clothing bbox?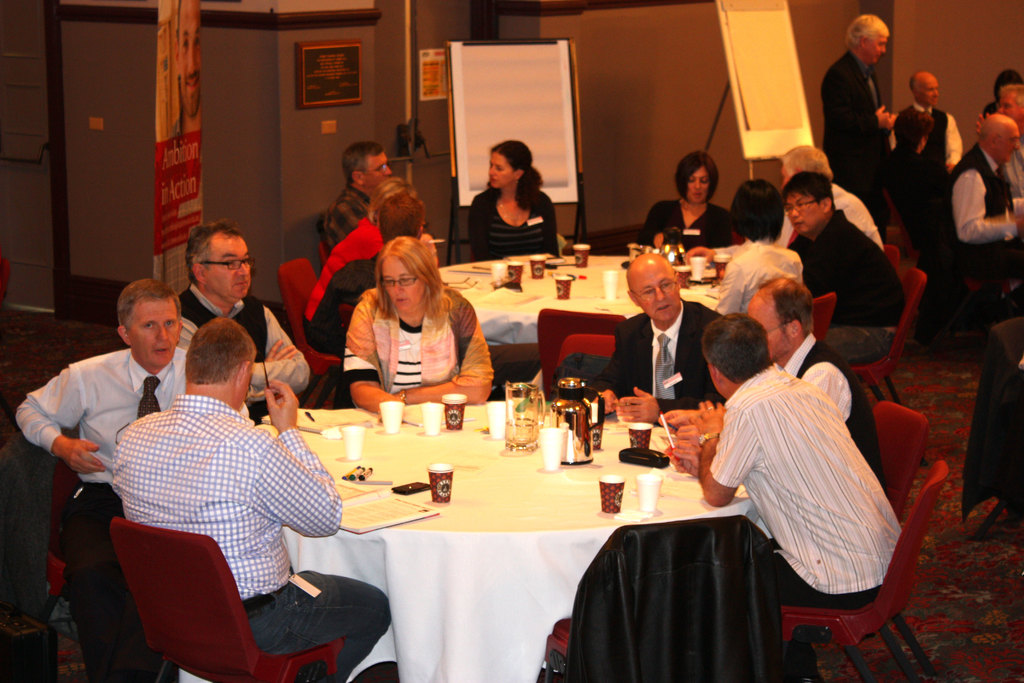
726:251:805:320
